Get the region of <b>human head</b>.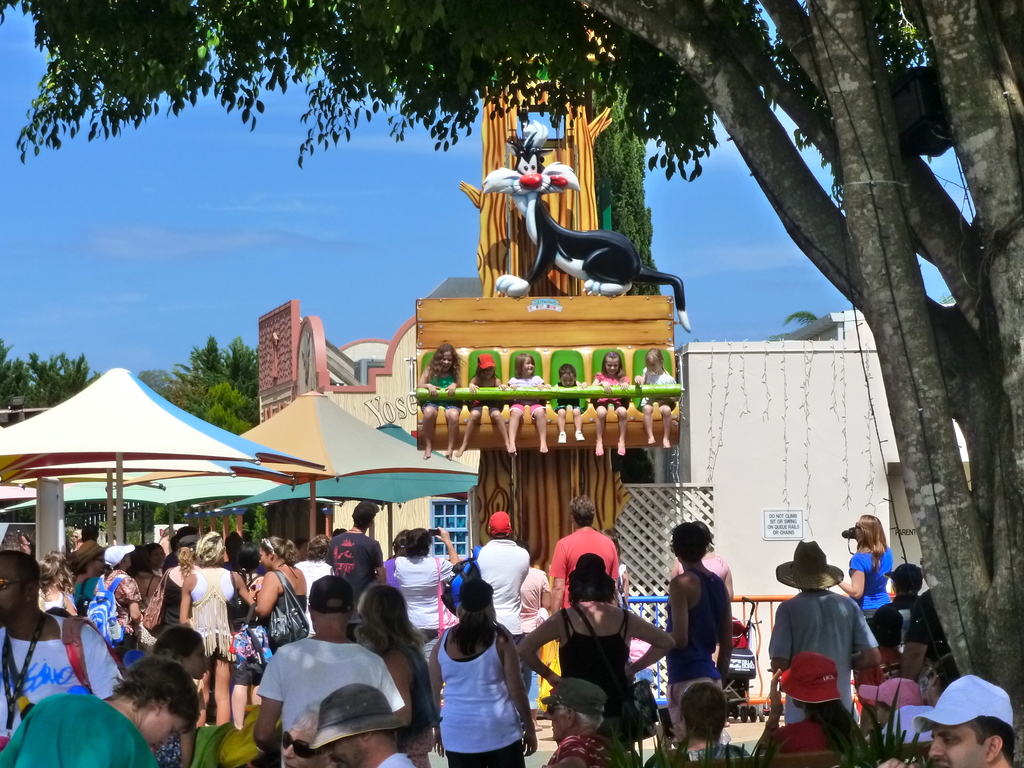
bbox=(407, 527, 433, 557).
